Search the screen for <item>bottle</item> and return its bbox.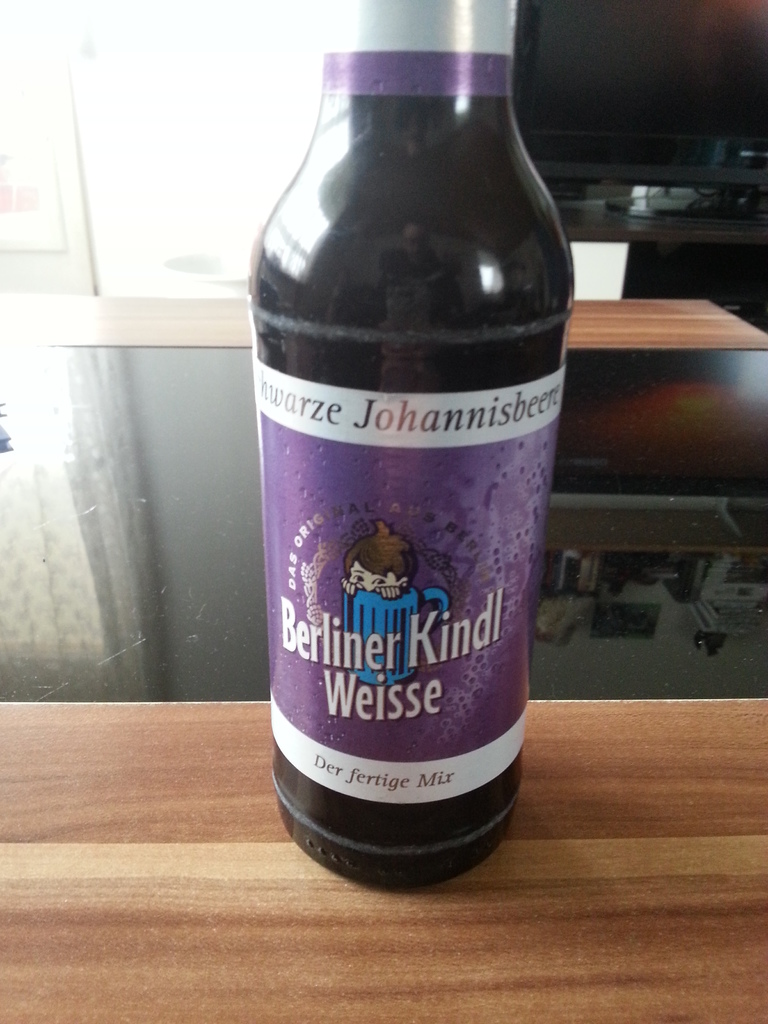
Found: box=[250, 0, 577, 892].
